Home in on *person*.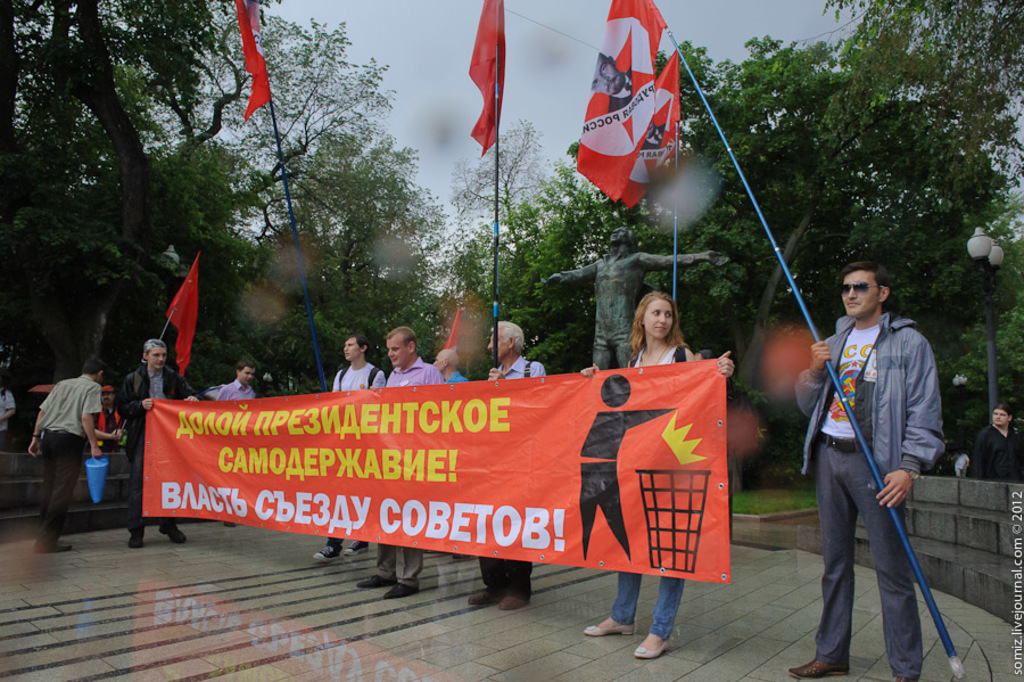
Homed in at pyautogui.locateOnScreen(350, 328, 443, 597).
